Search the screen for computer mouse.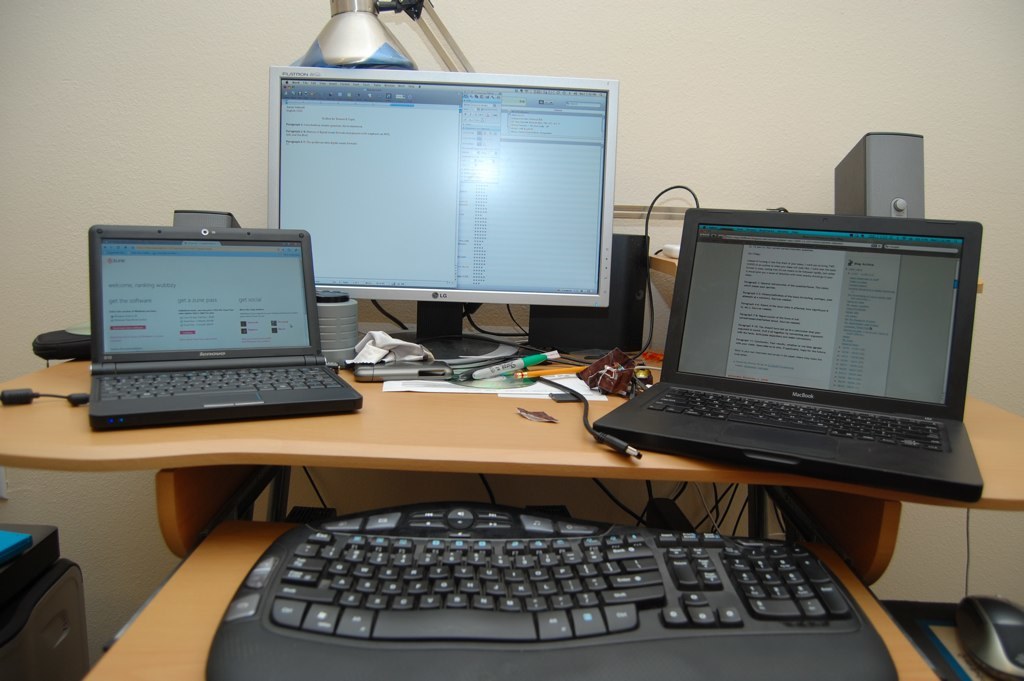
Found at [left=948, top=593, right=1023, bottom=680].
